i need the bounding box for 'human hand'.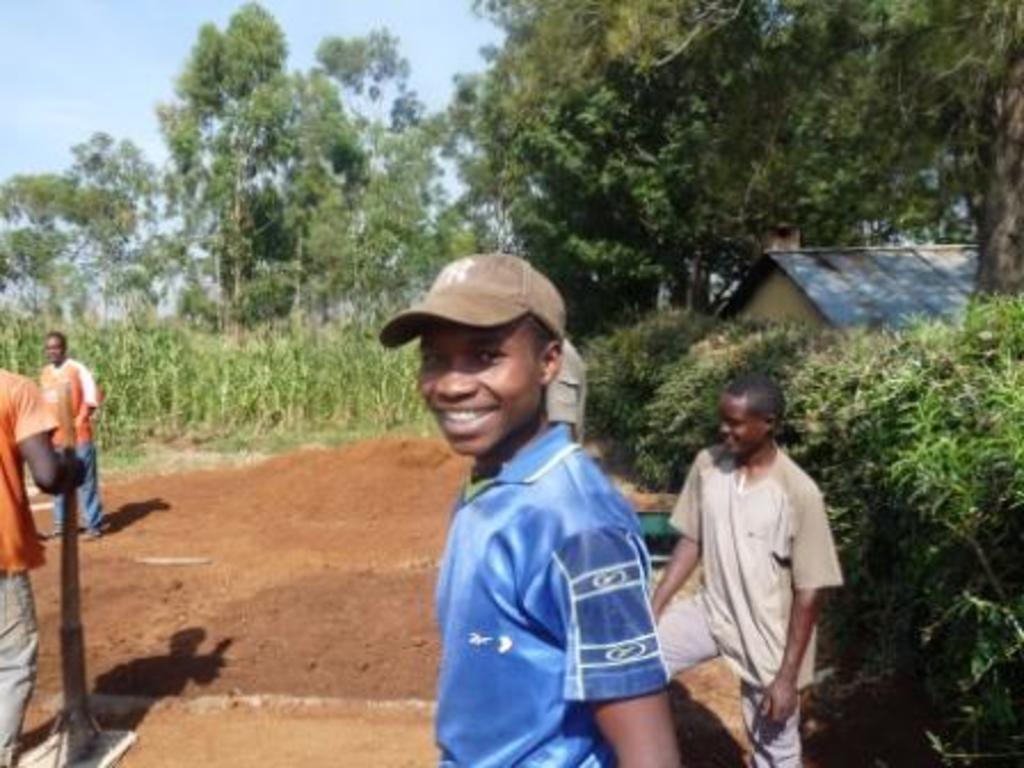
Here it is: 64, 448, 87, 485.
